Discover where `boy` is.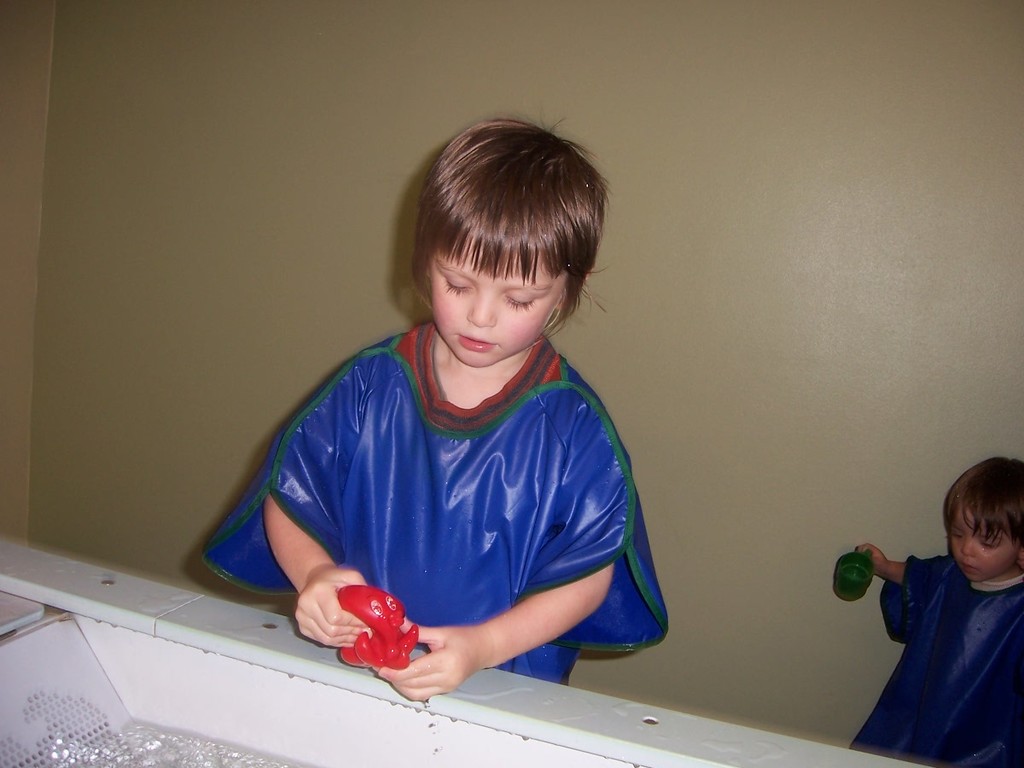
Discovered at 207 98 631 692.
